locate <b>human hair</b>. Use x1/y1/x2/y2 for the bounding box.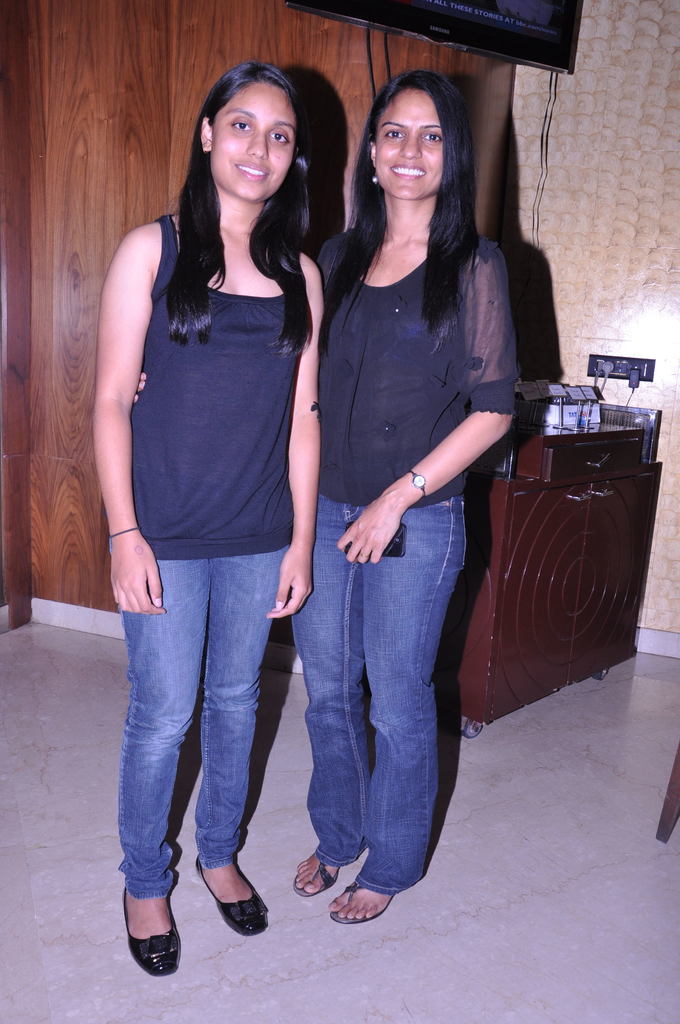
161/56/312/362.
